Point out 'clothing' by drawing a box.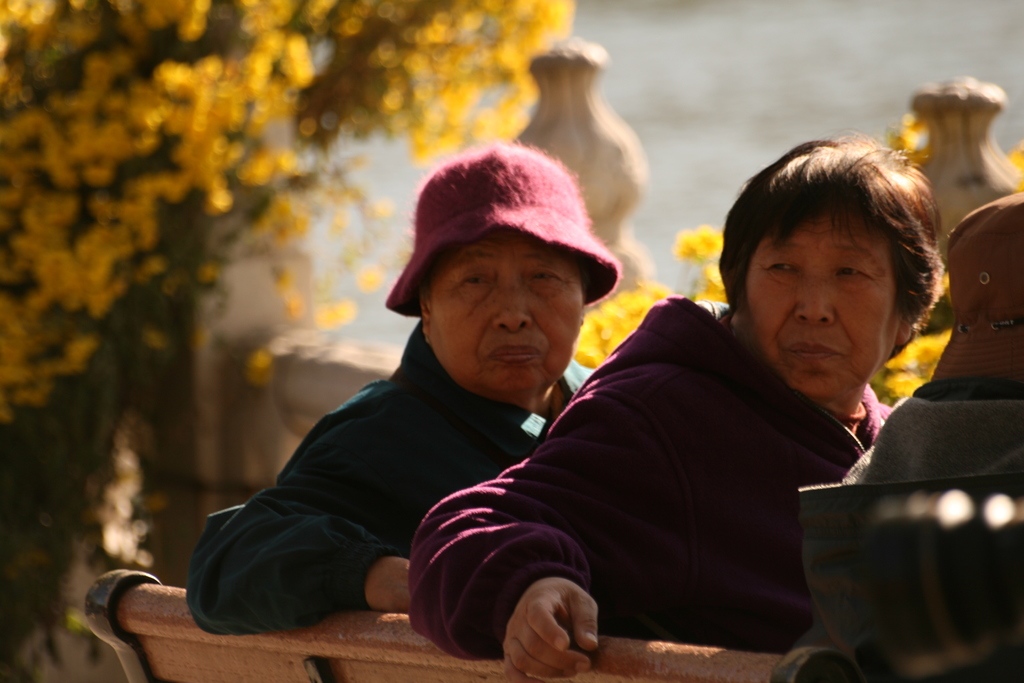
(left=409, top=302, right=884, bottom=658).
